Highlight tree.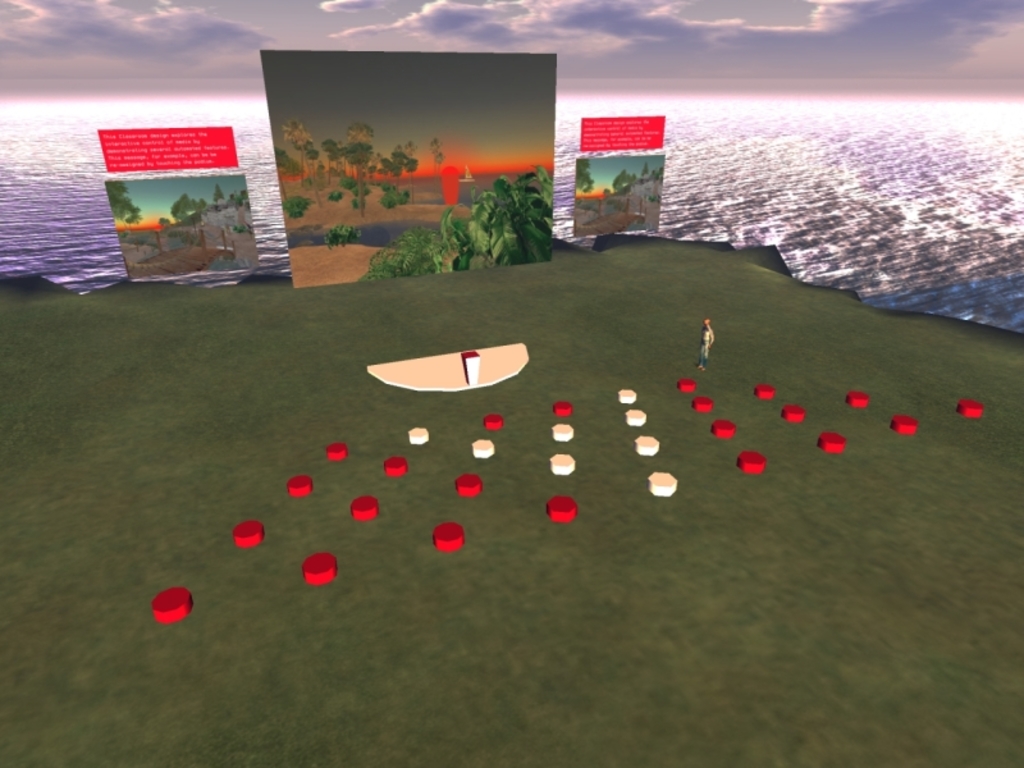
Highlighted region: 276/152/300/179.
